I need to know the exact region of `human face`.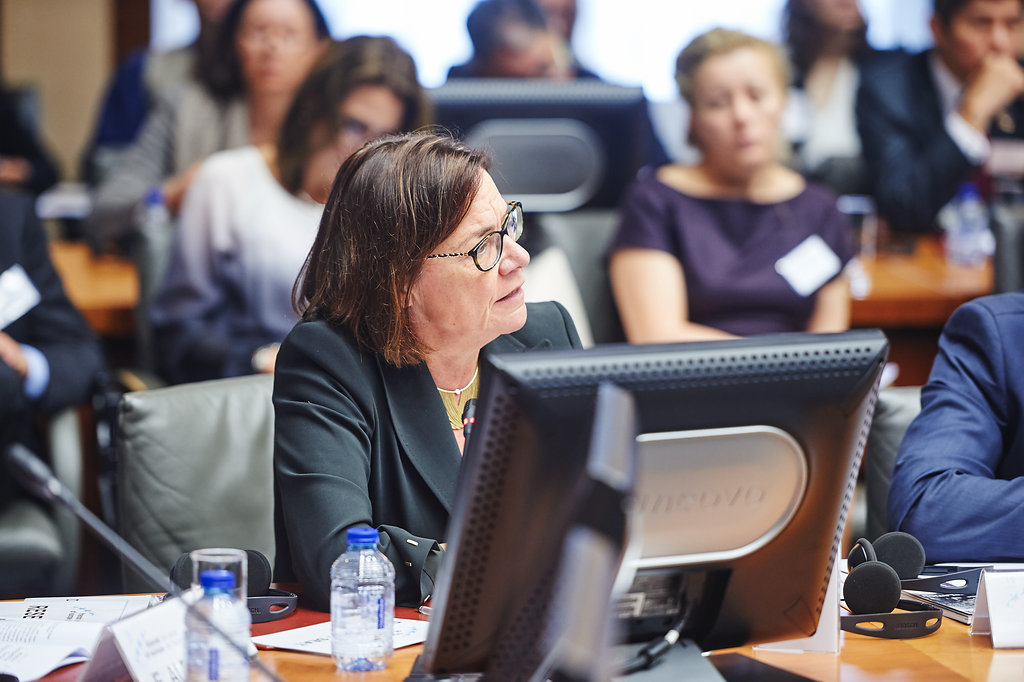
Region: (x1=232, y1=0, x2=326, y2=91).
